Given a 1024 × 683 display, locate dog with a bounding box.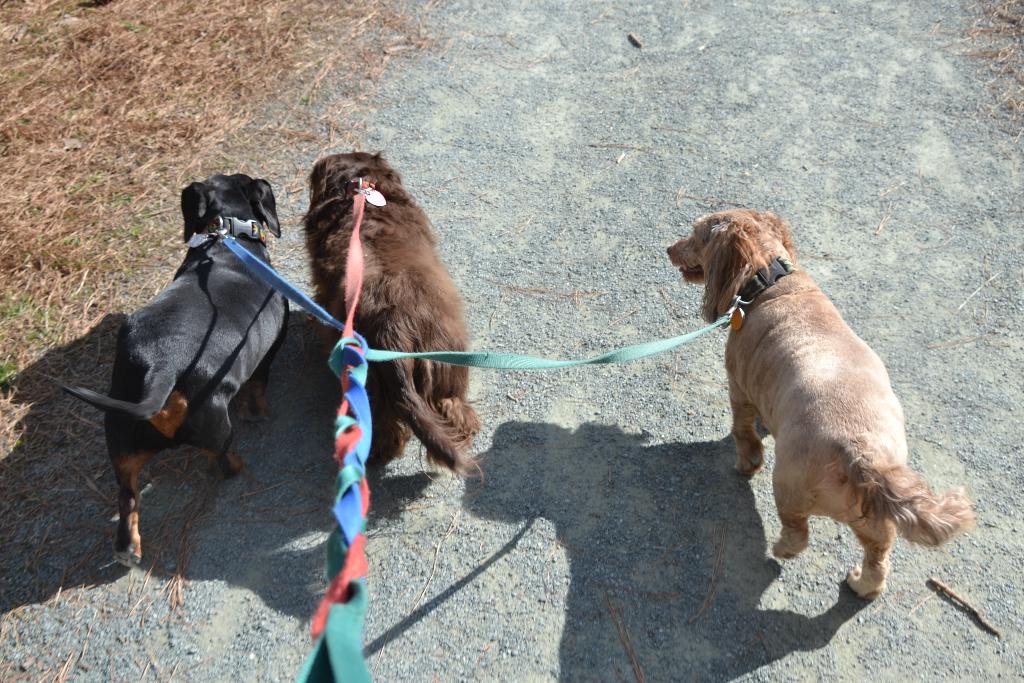
Located: 53 171 293 563.
